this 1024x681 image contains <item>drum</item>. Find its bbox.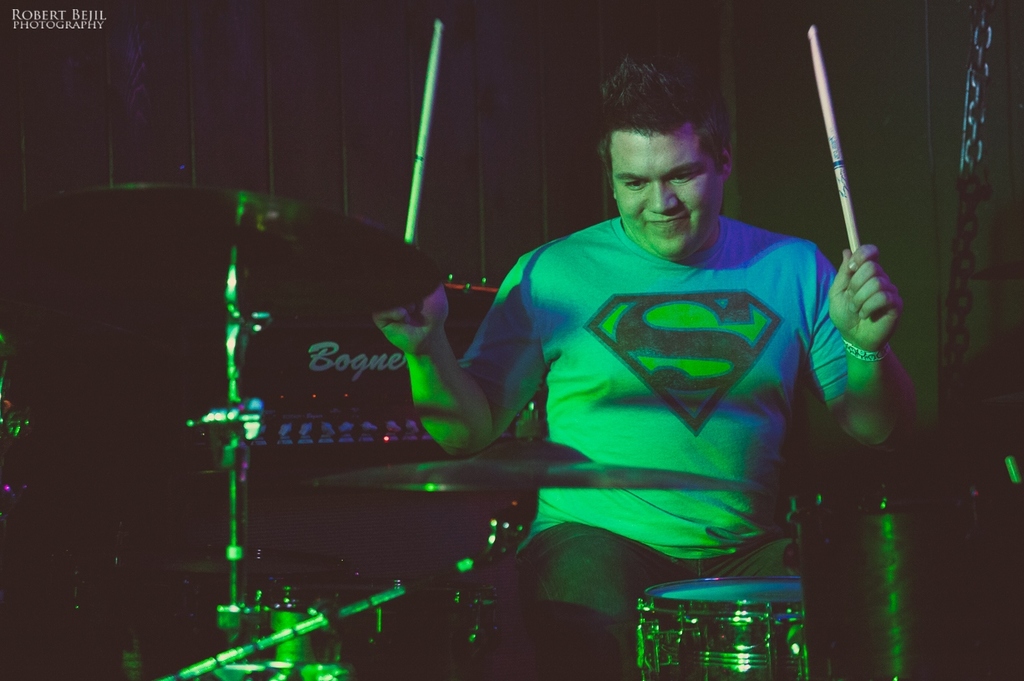
112/542/352/680.
